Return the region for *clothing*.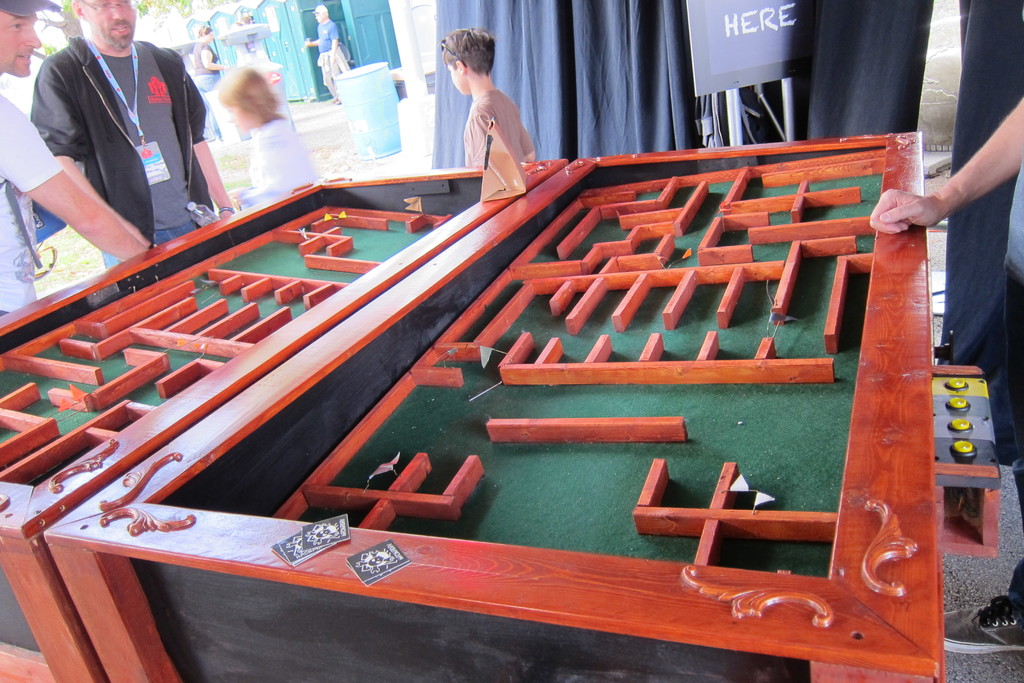
select_region(456, 89, 534, 194).
